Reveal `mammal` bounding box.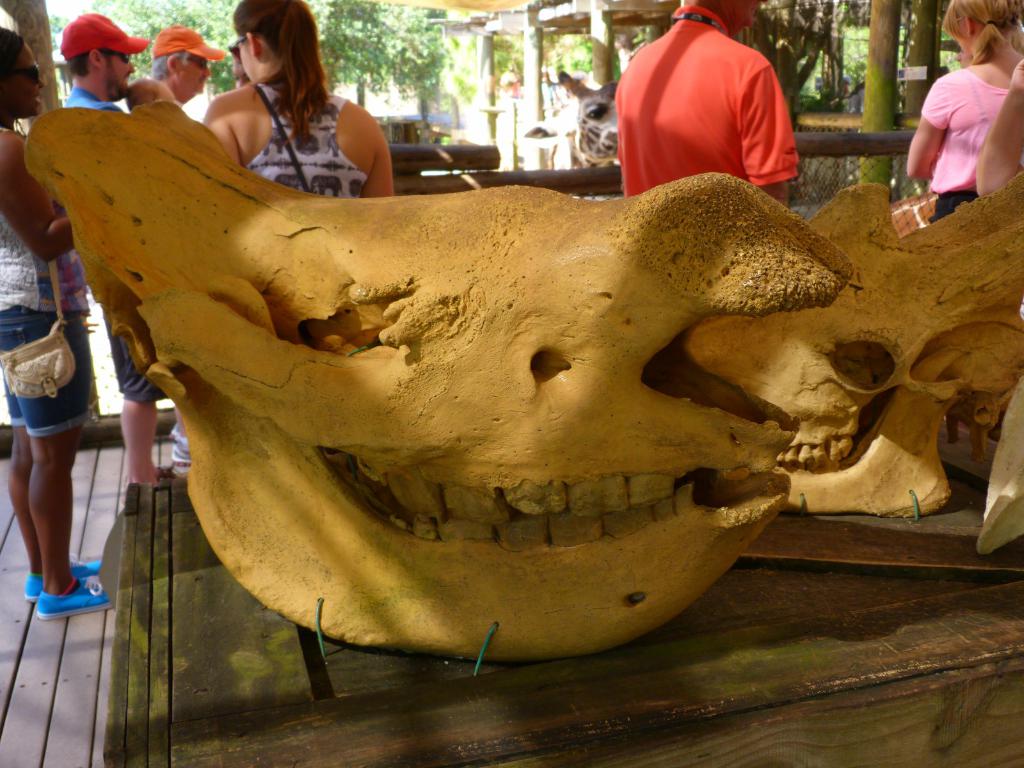
Revealed: [x1=0, y1=24, x2=76, y2=625].
